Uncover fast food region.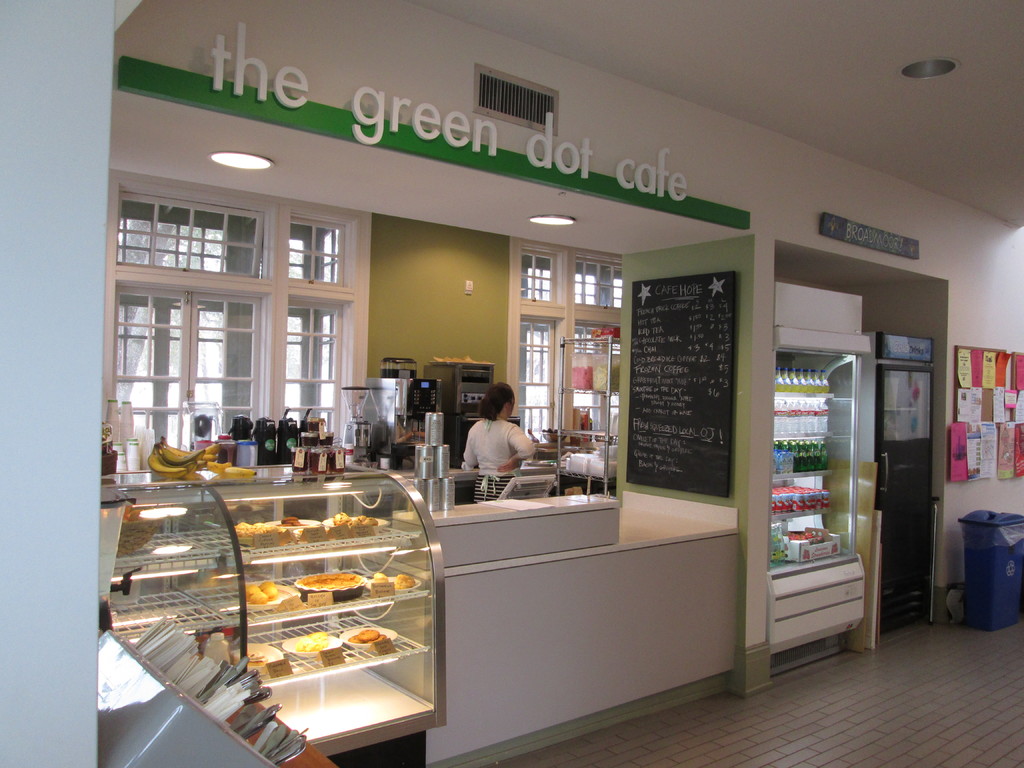
Uncovered: detection(333, 513, 376, 528).
